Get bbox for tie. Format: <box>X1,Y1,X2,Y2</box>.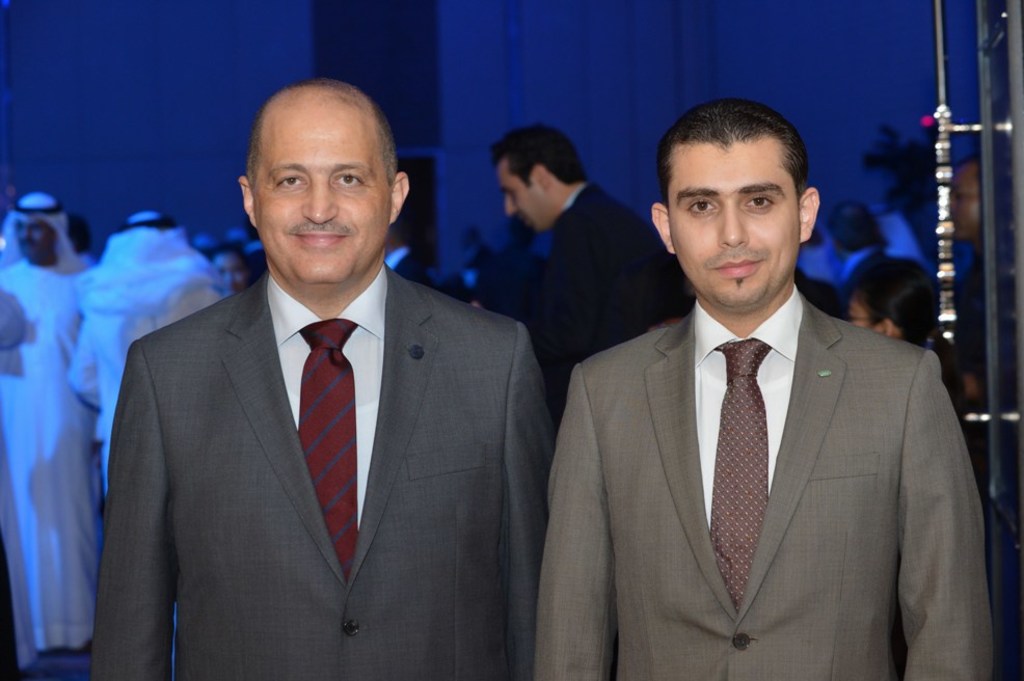
<box>295,318,357,590</box>.
